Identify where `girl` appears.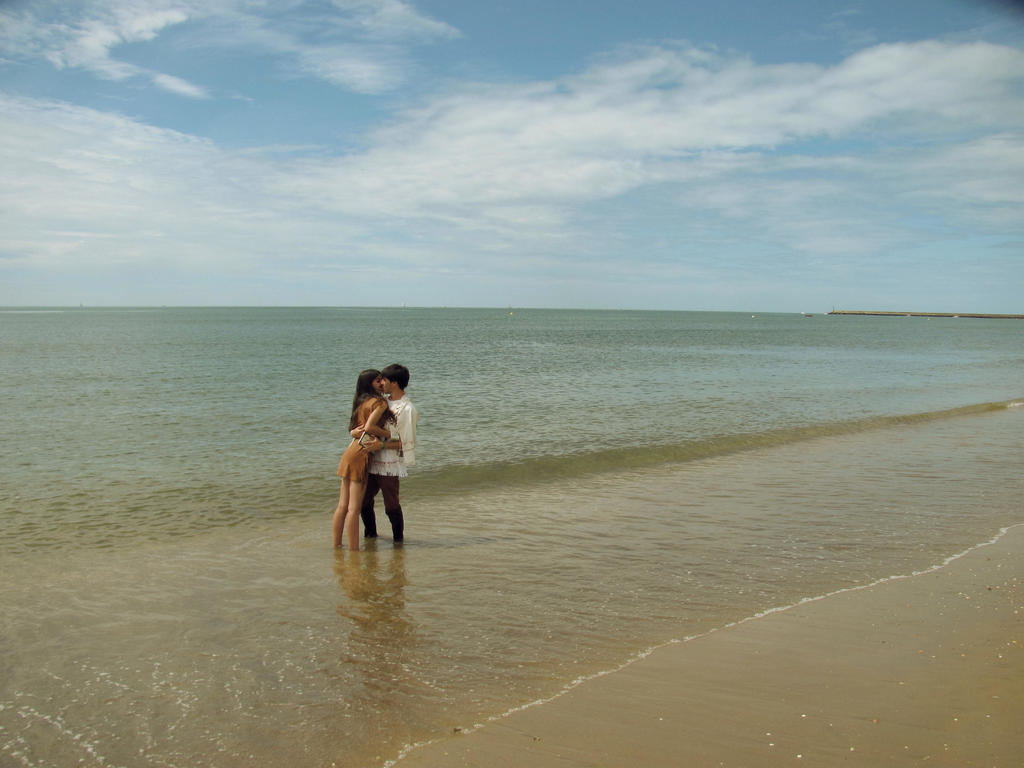
Appears at bbox(329, 363, 394, 560).
